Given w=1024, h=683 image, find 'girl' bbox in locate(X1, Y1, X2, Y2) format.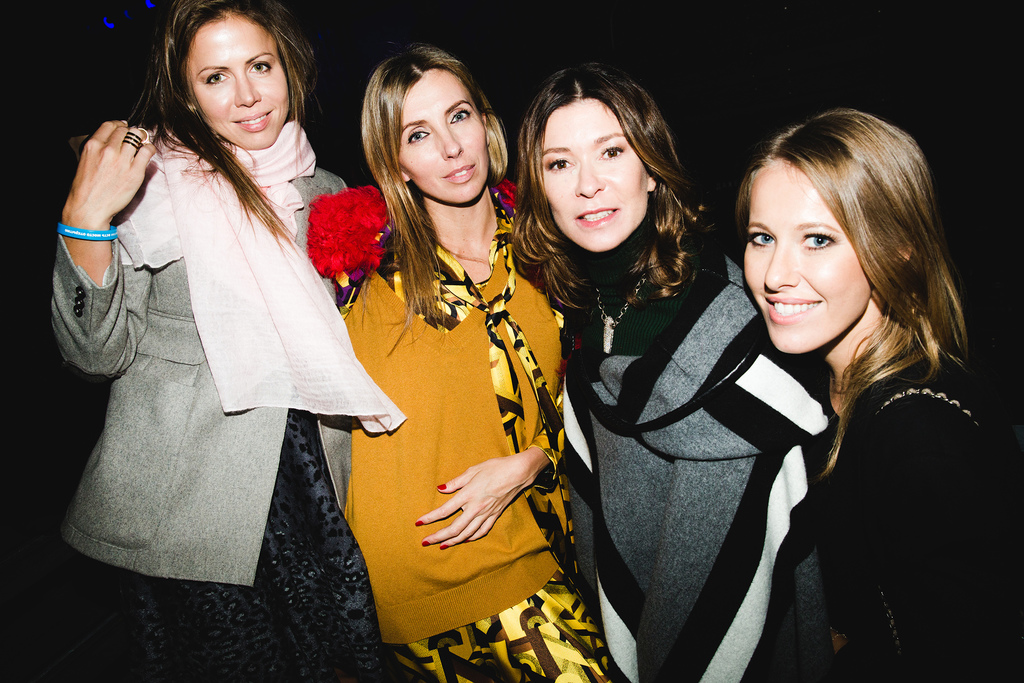
locate(739, 106, 1023, 682).
